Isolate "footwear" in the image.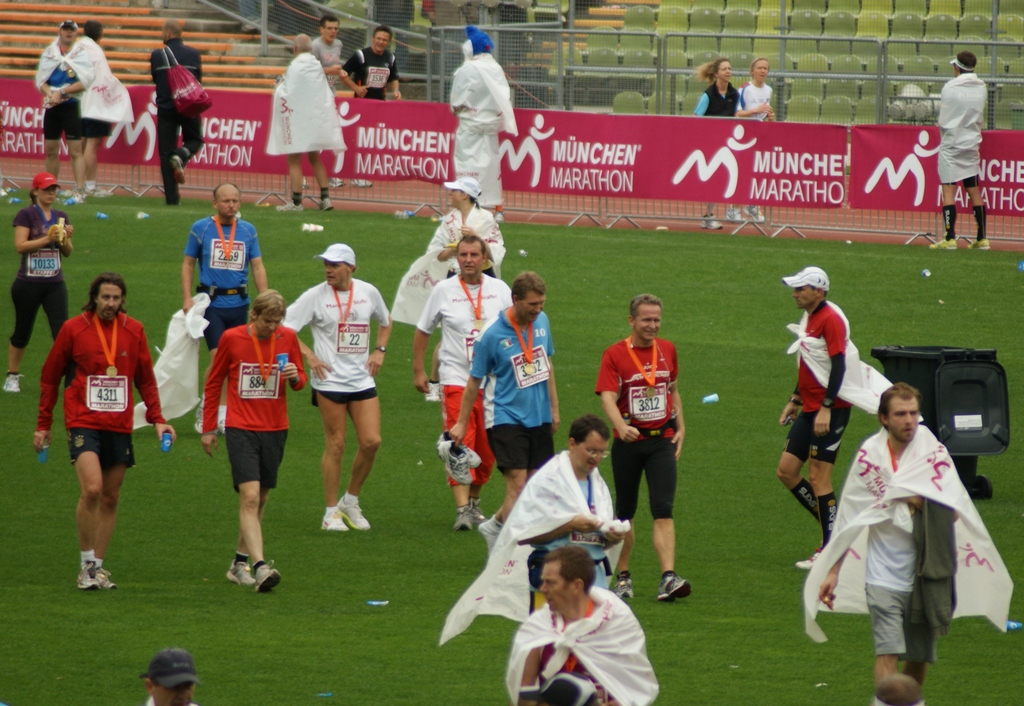
Isolated region: bbox=[95, 570, 117, 590].
